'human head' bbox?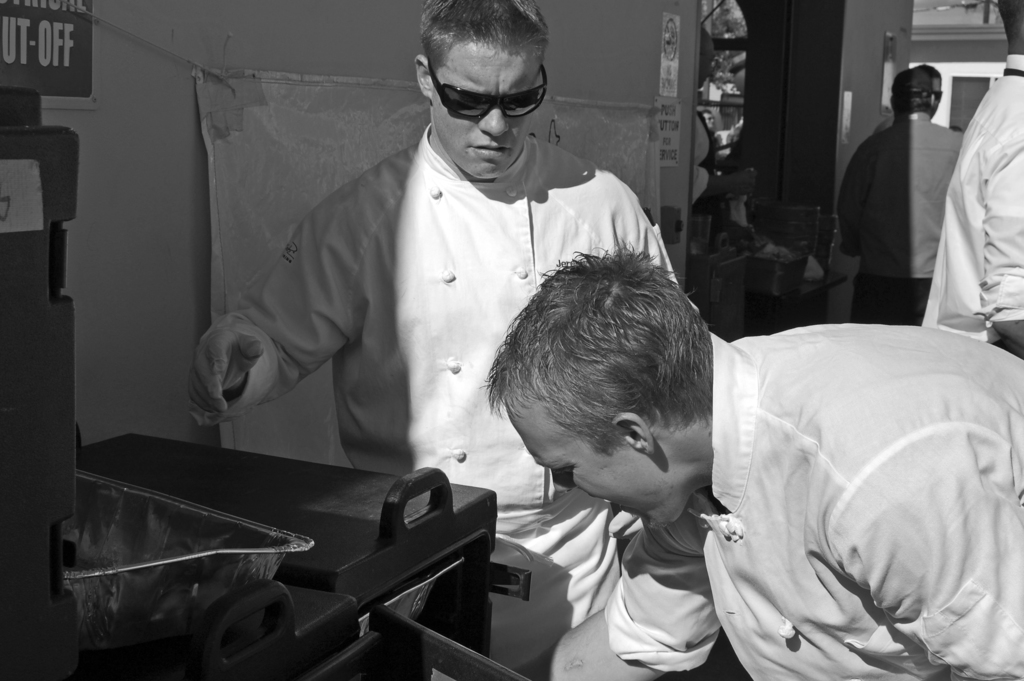
BBox(888, 67, 936, 113)
